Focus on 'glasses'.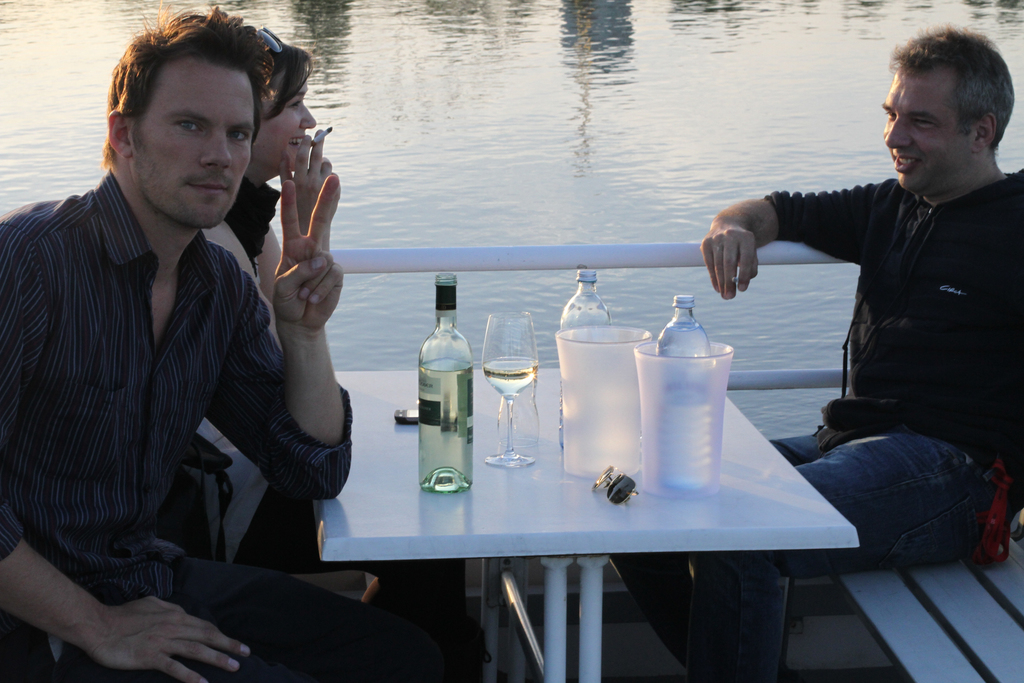
Focused at rect(249, 25, 283, 60).
